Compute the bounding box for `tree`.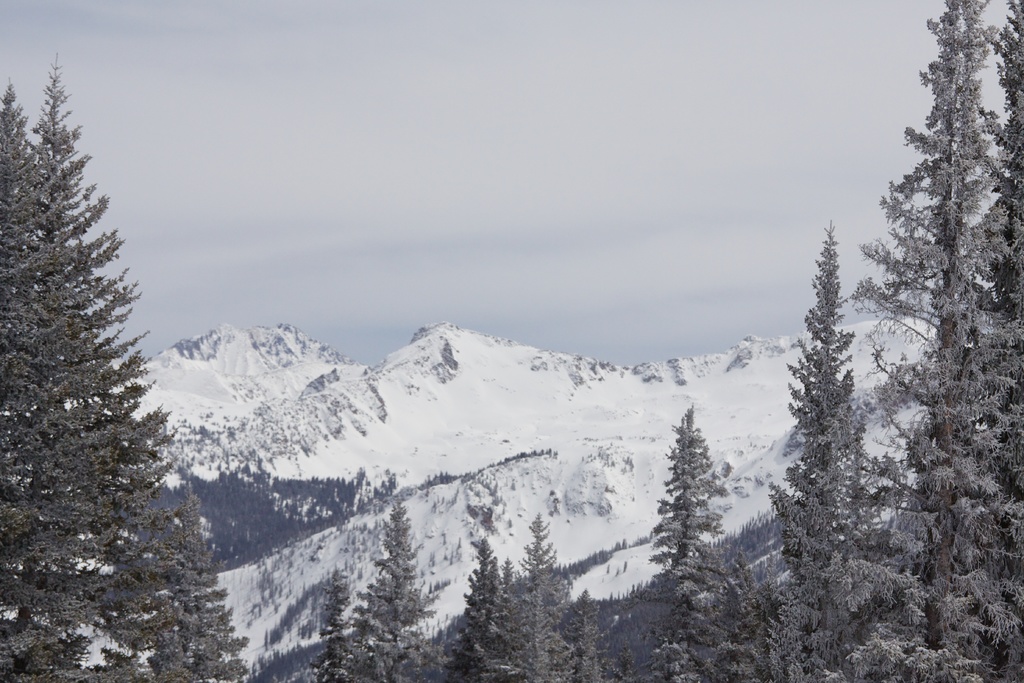
563/591/607/682.
